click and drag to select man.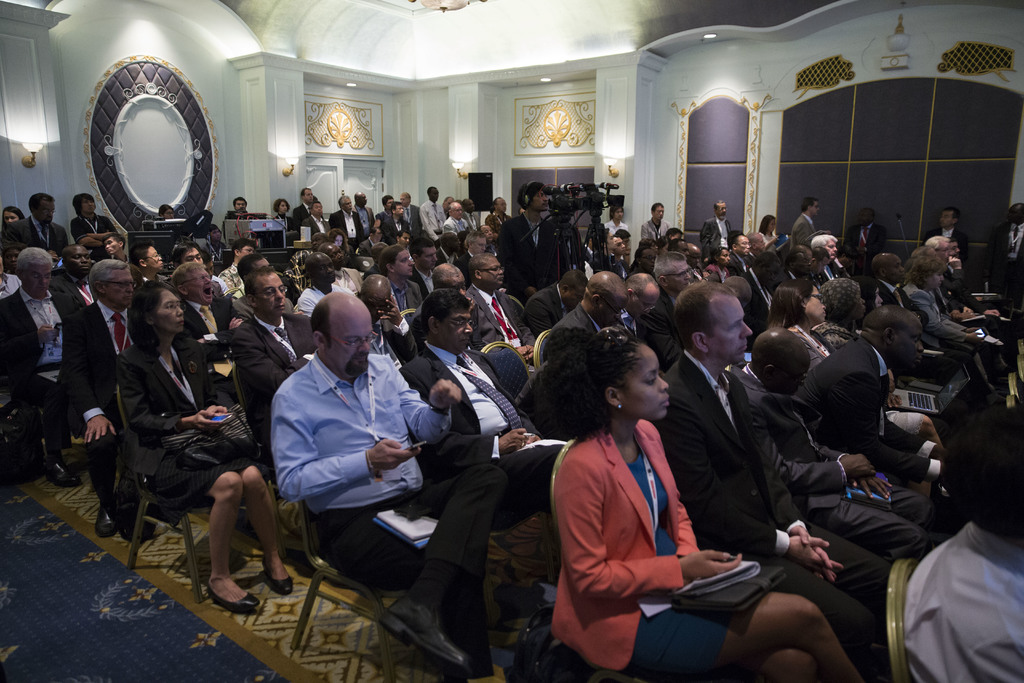
Selection: 259, 285, 459, 646.
